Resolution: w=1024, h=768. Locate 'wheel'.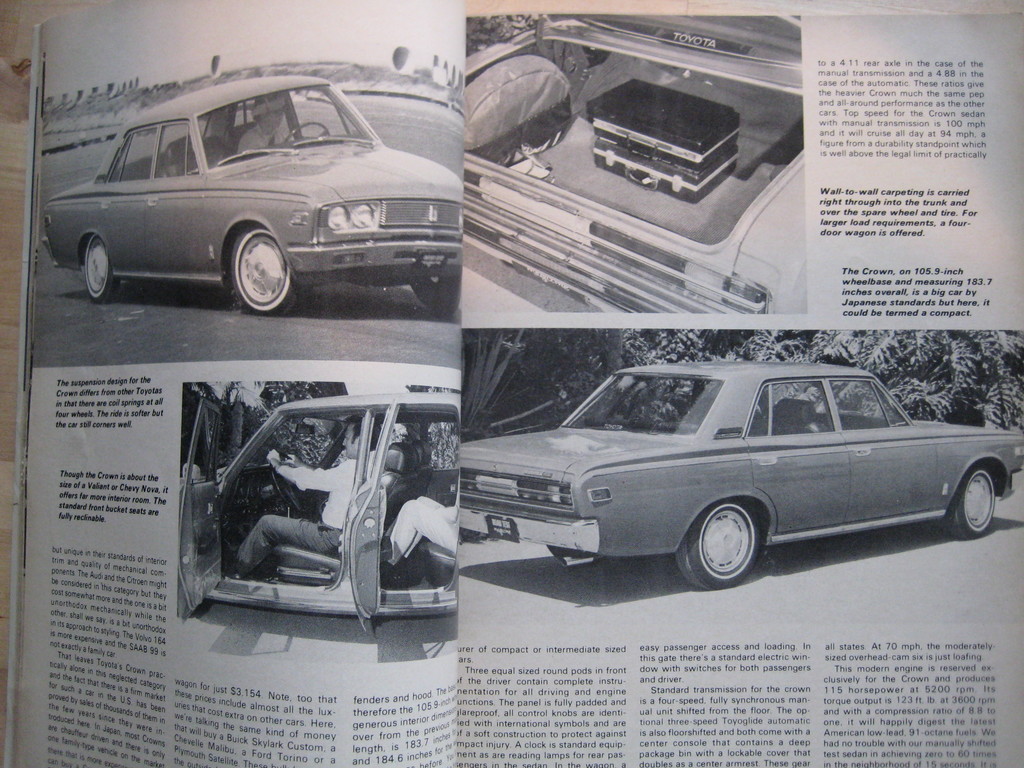
{"left": 80, "top": 236, "right": 127, "bottom": 308}.
